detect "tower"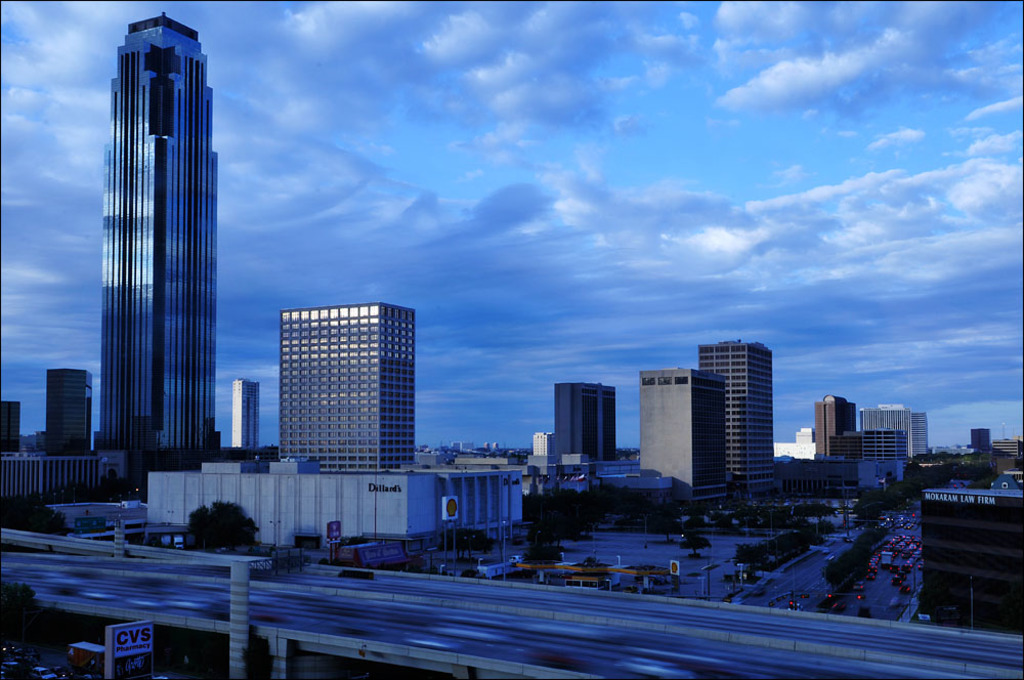
left=44, top=367, right=95, bottom=454
